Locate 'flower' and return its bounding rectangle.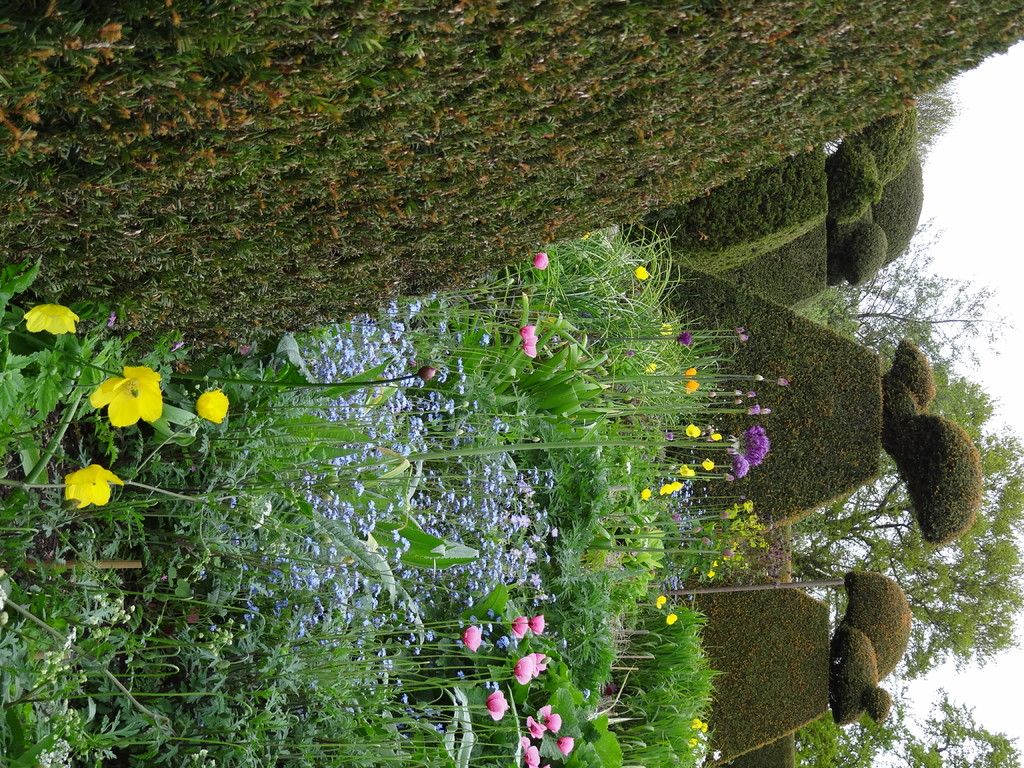
(left=635, top=270, right=650, bottom=280).
